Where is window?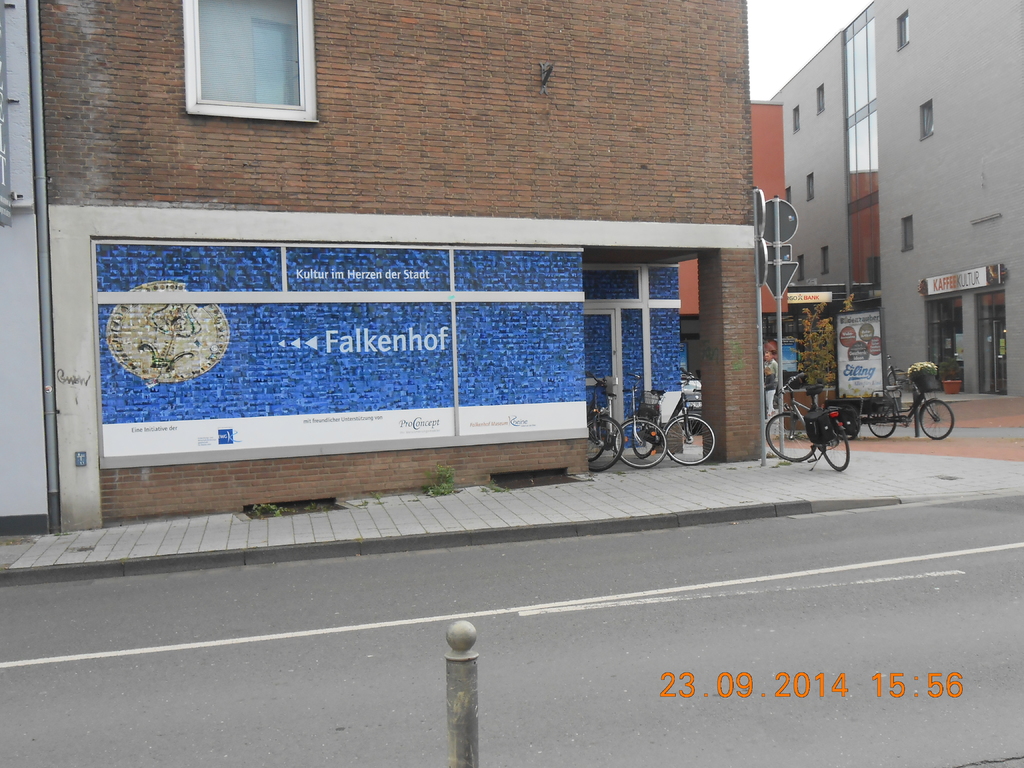
[x1=817, y1=243, x2=830, y2=275].
